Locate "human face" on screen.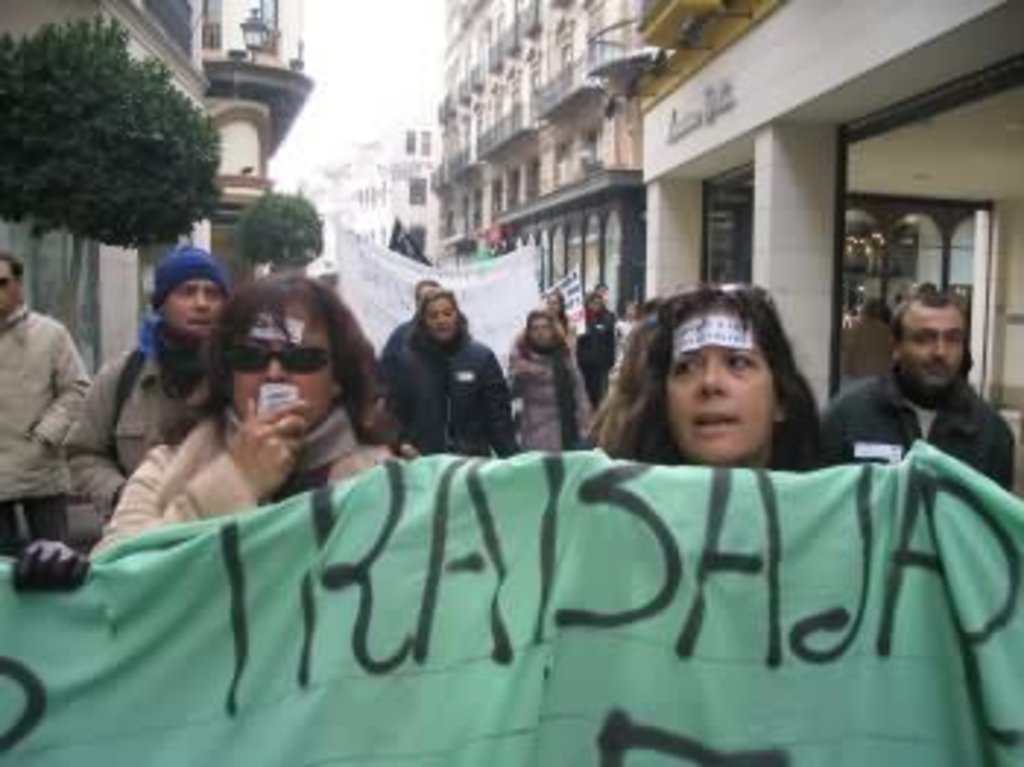
On screen at bbox=(0, 255, 20, 313).
